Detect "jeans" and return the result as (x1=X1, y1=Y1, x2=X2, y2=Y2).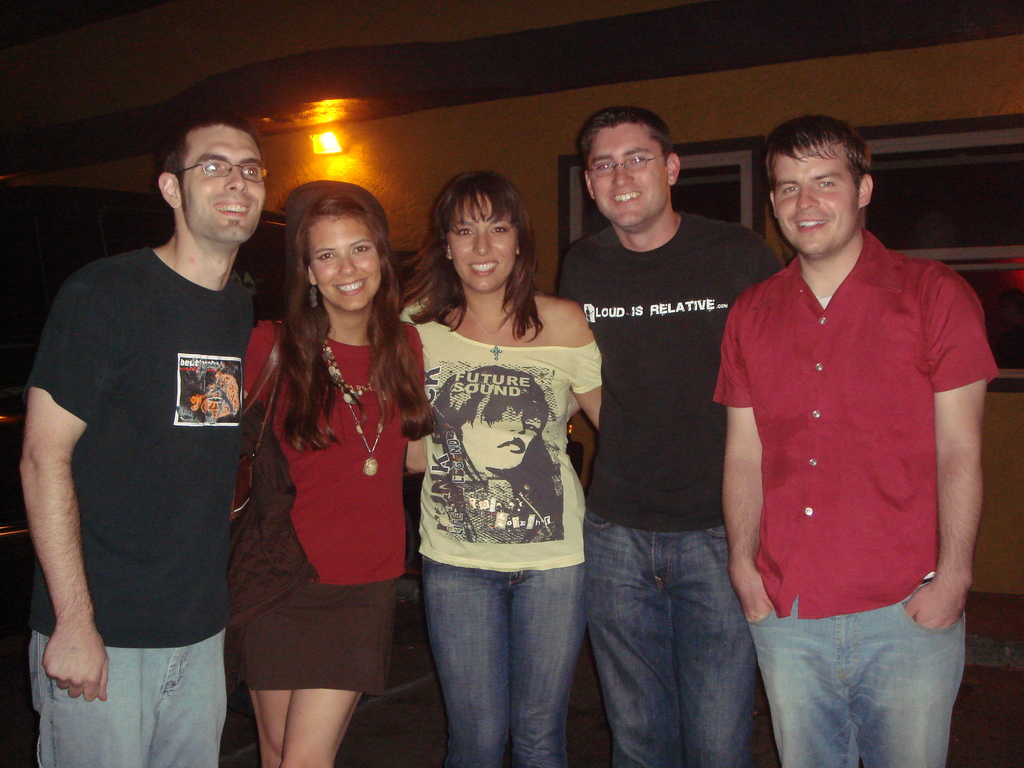
(x1=751, y1=604, x2=969, y2=767).
